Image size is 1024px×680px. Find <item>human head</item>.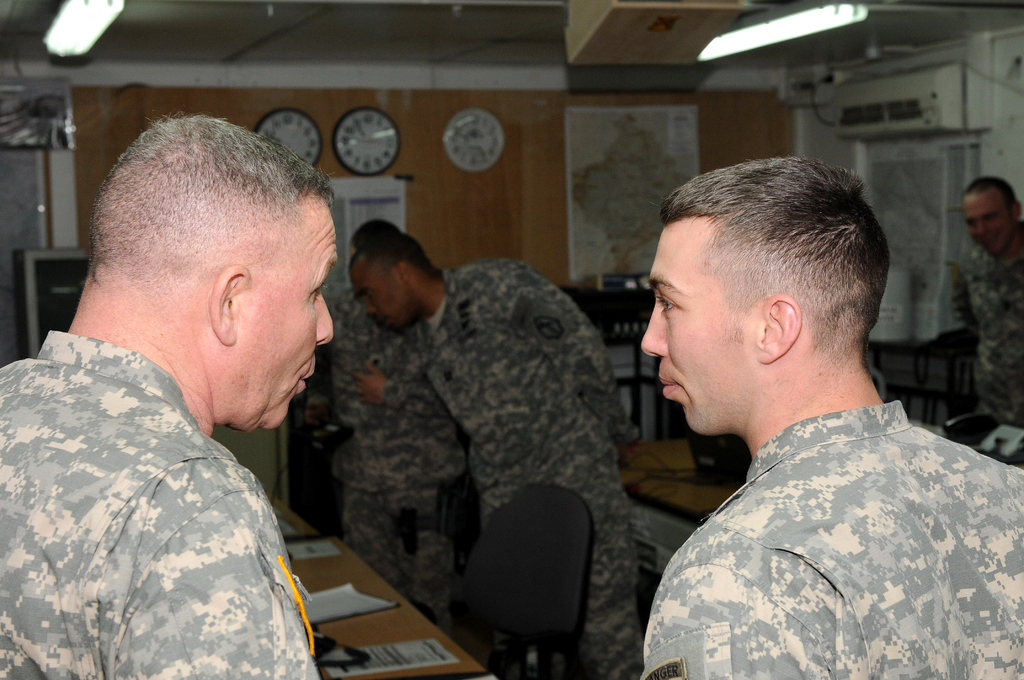
x1=345, y1=232, x2=445, y2=340.
